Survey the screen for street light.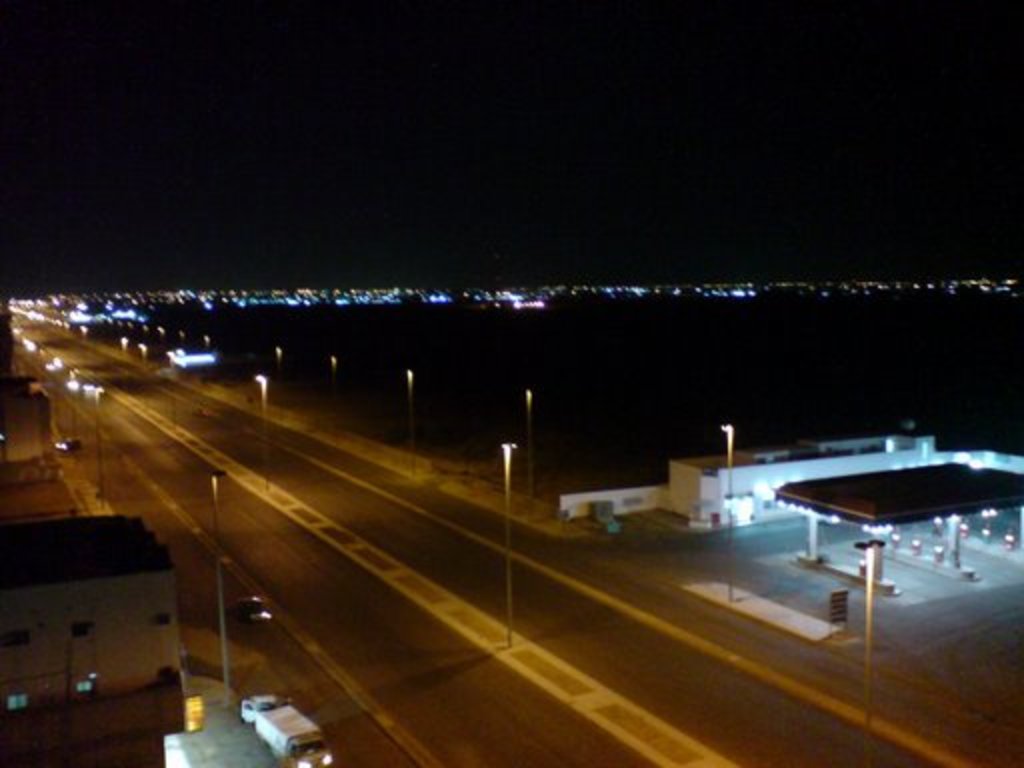
Survey found: [246, 372, 268, 488].
